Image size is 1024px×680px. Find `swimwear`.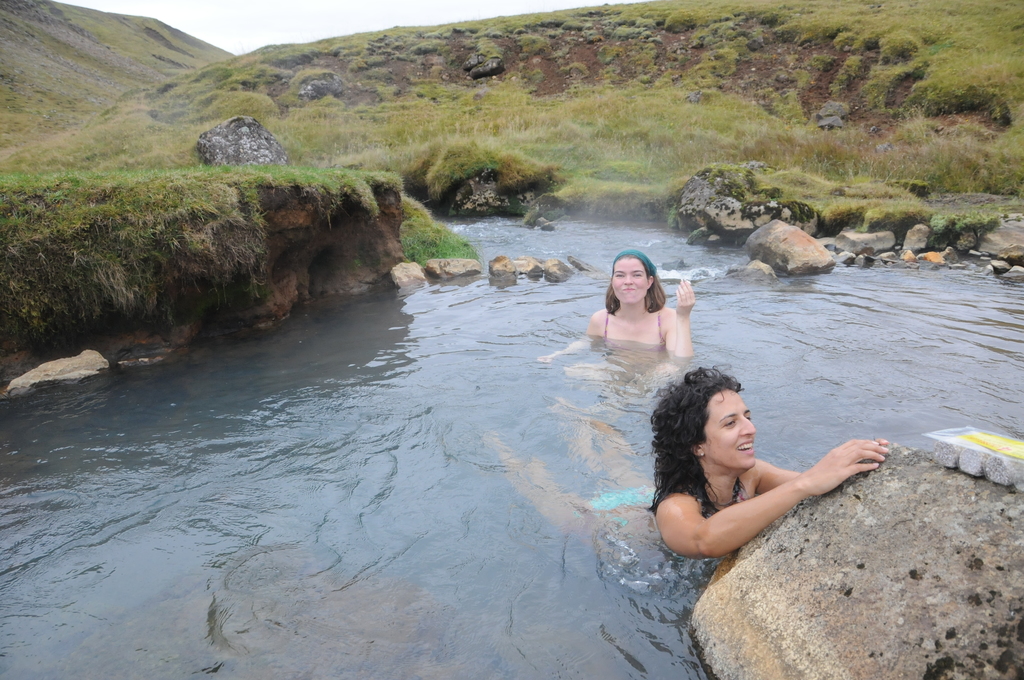
bbox(607, 307, 666, 346).
